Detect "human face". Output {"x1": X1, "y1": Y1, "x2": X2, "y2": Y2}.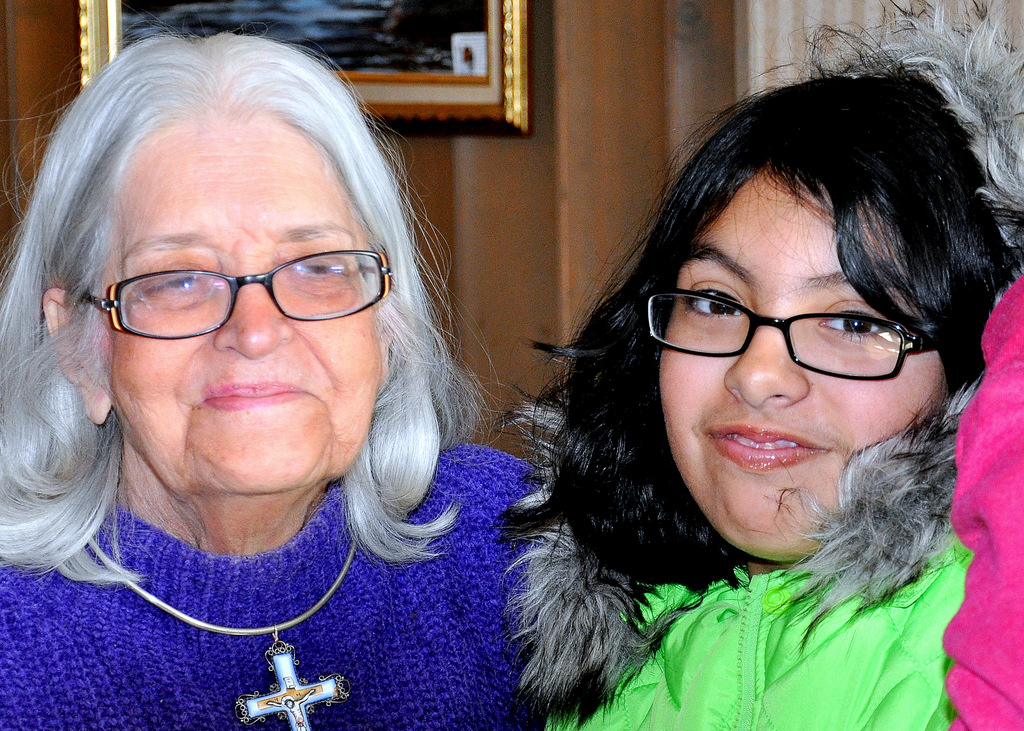
{"x1": 98, "y1": 121, "x2": 381, "y2": 500}.
